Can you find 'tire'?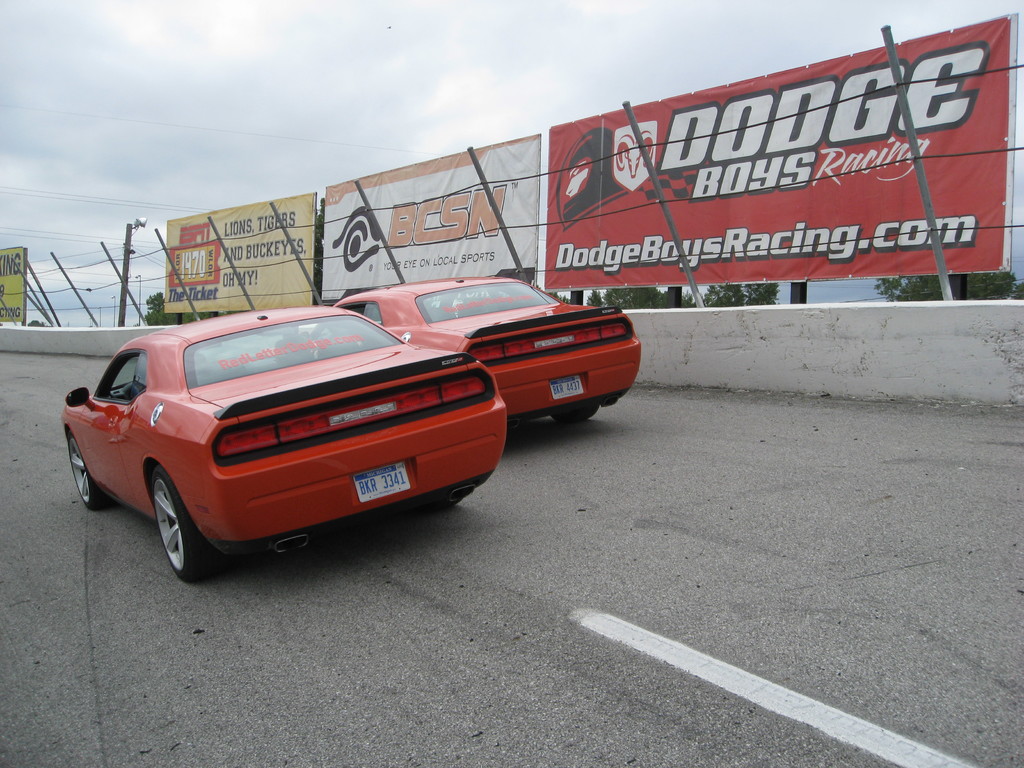
Yes, bounding box: bbox(69, 433, 103, 503).
